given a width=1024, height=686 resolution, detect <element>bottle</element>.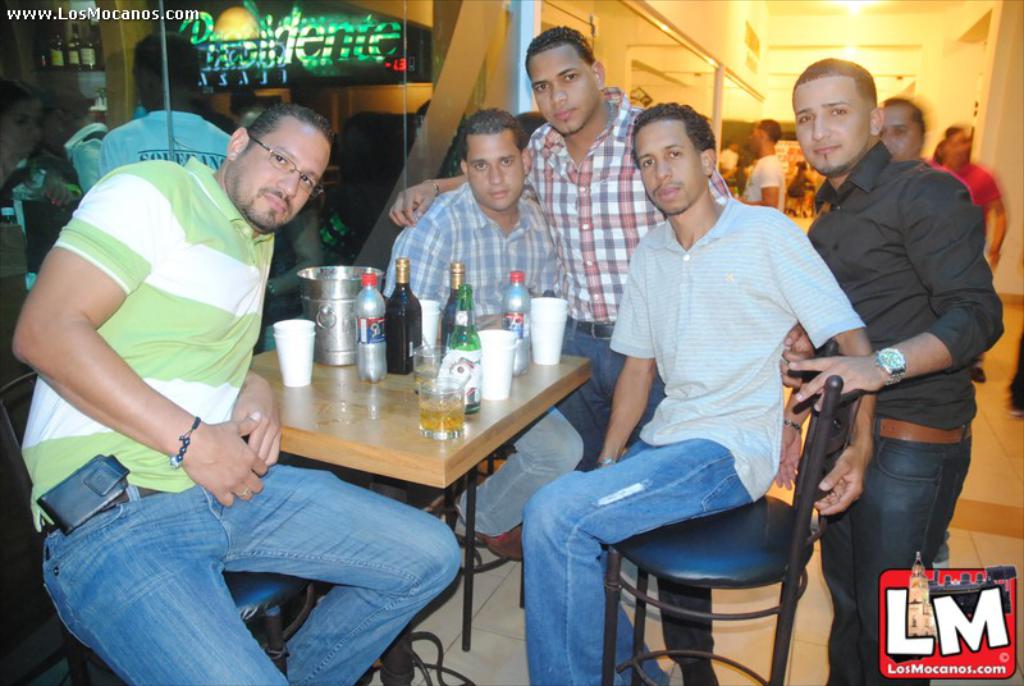
[x1=347, y1=274, x2=394, y2=378].
